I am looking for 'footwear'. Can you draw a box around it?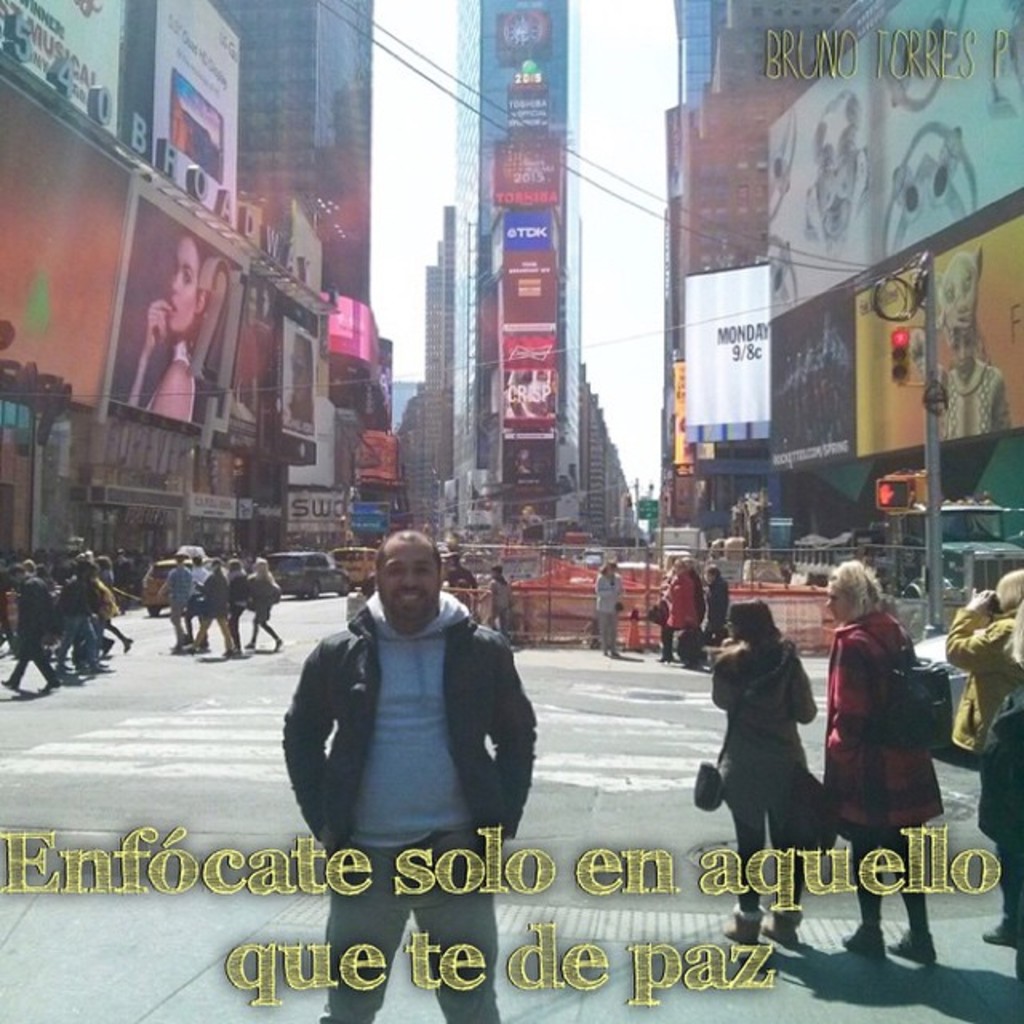
Sure, the bounding box is bbox=[173, 640, 184, 653].
